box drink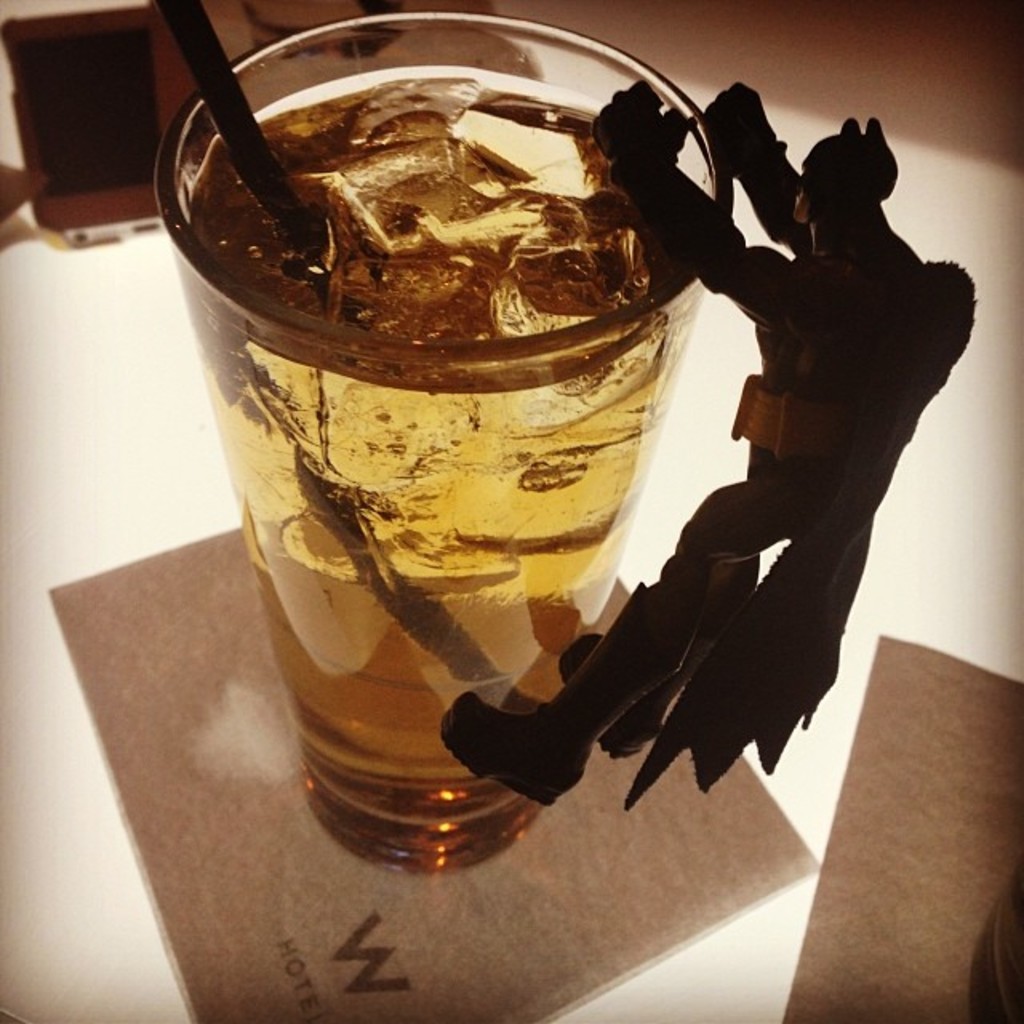
[left=150, top=51, right=750, bottom=848]
